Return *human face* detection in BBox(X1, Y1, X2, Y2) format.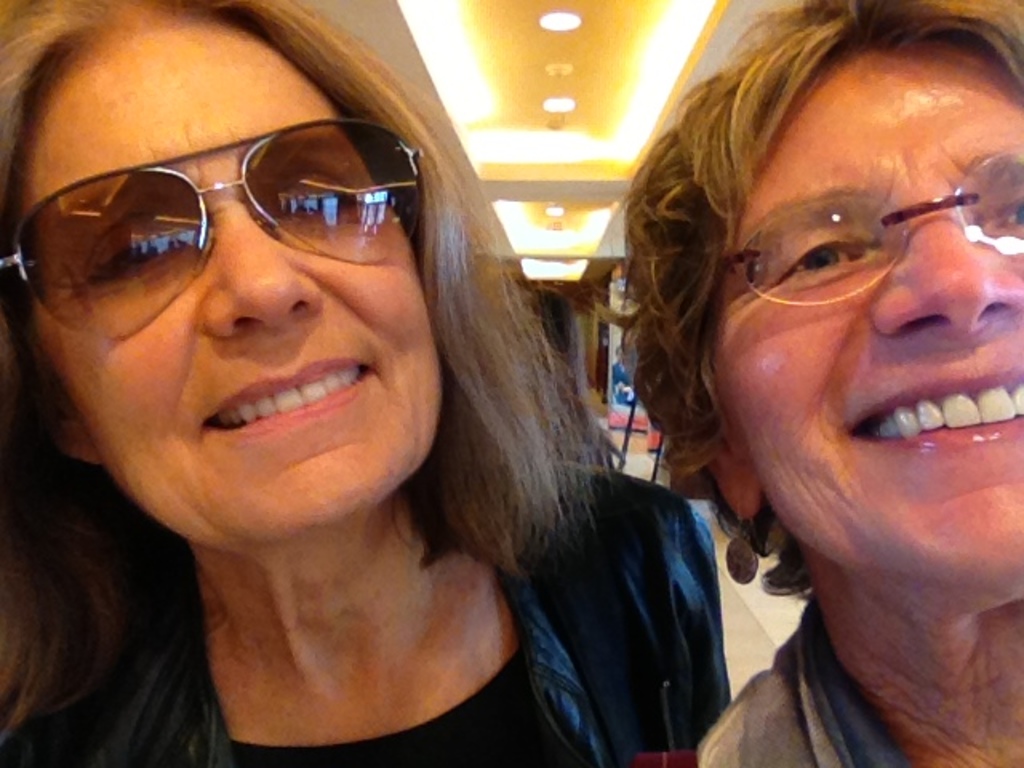
BBox(714, 37, 1022, 606).
